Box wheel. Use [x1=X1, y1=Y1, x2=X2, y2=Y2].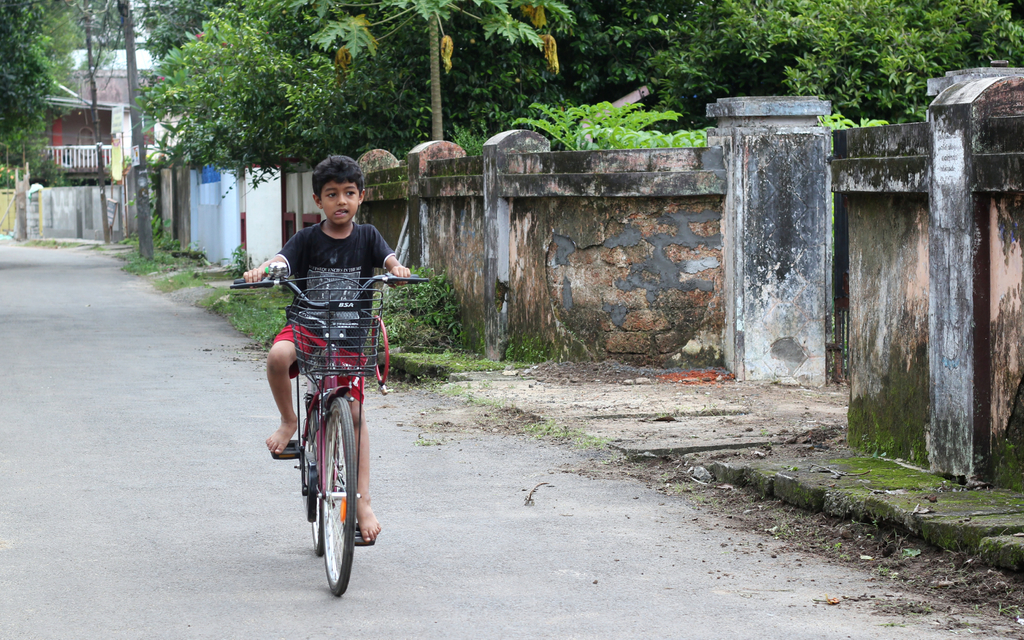
[x1=301, y1=393, x2=325, y2=552].
